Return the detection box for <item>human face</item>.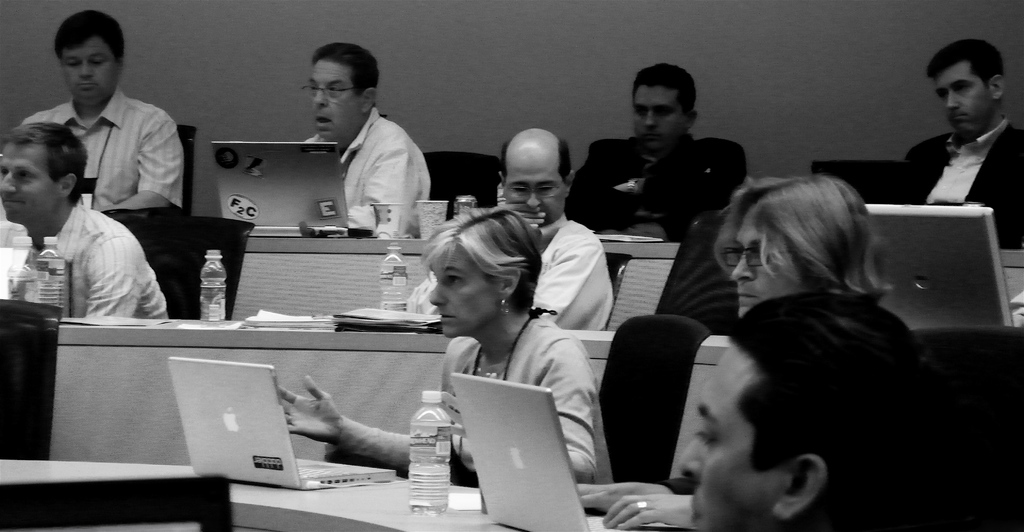
[430, 242, 494, 339].
